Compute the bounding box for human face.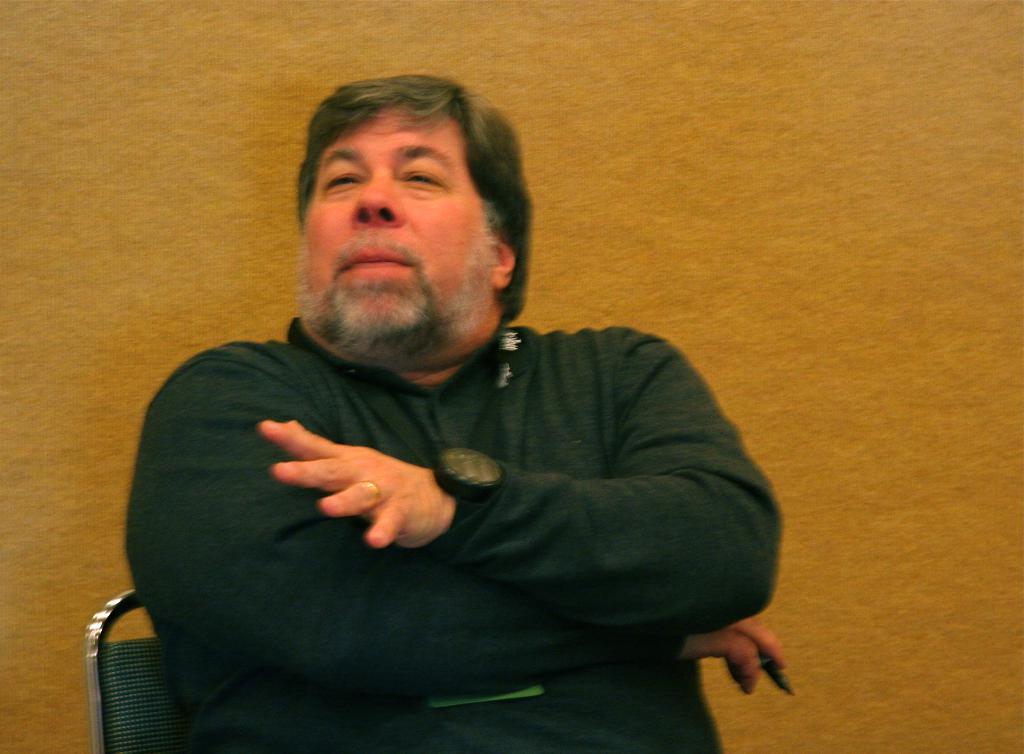
[300,114,484,334].
